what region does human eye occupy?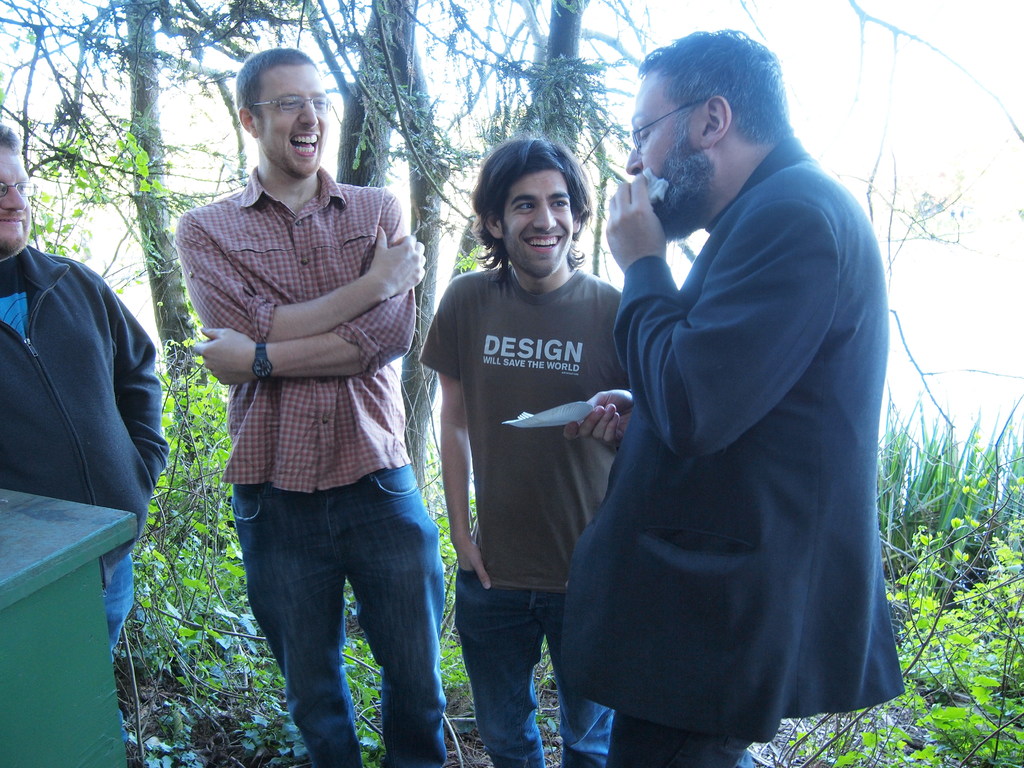
276/95/301/109.
